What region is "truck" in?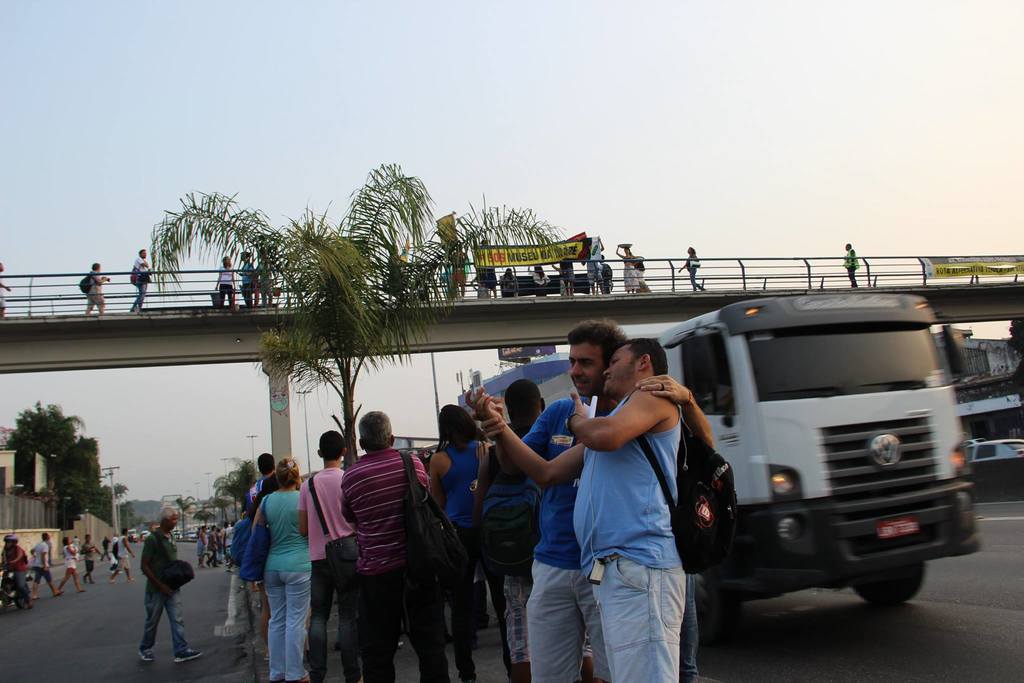
bbox(612, 290, 994, 616).
